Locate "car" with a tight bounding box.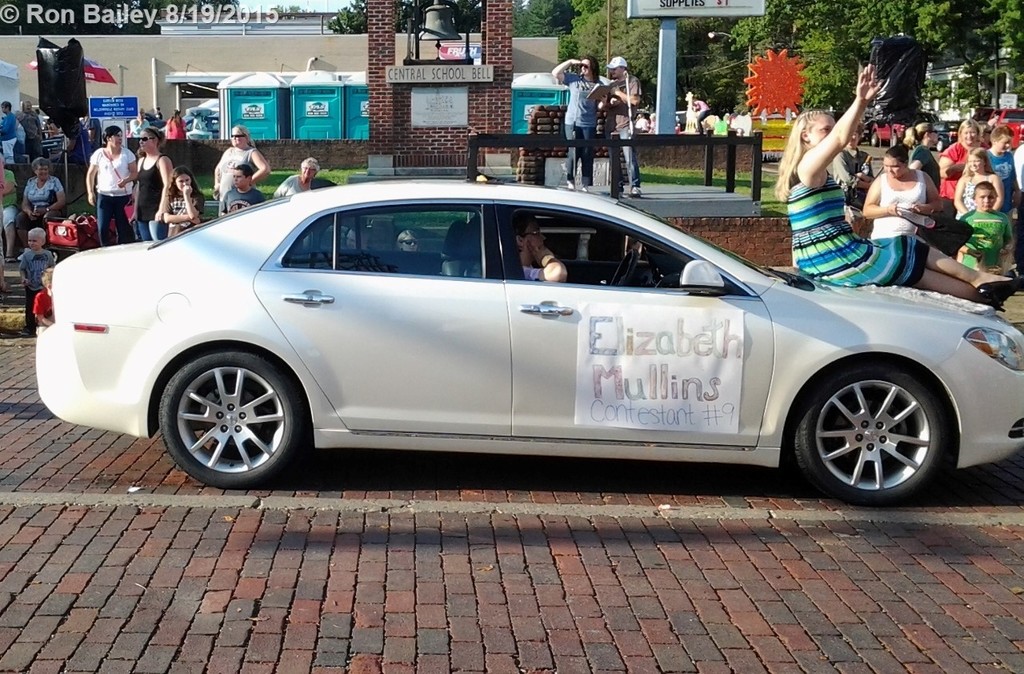
x1=990, y1=109, x2=1023, y2=150.
